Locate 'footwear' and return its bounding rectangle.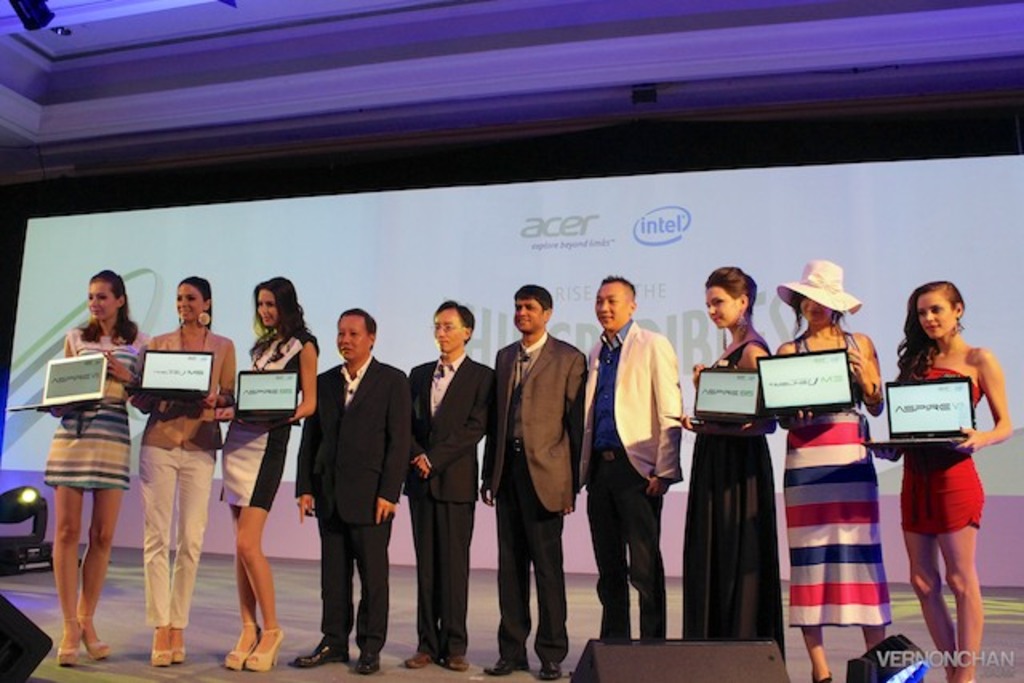
rect(355, 638, 382, 670).
